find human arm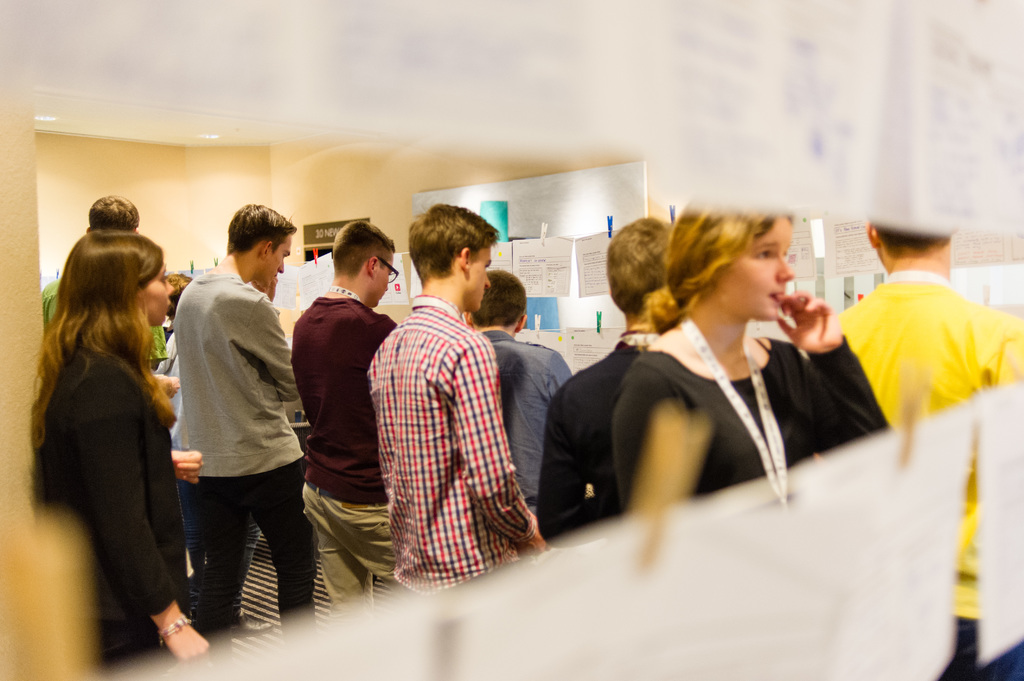
(x1=460, y1=339, x2=550, y2=552)
